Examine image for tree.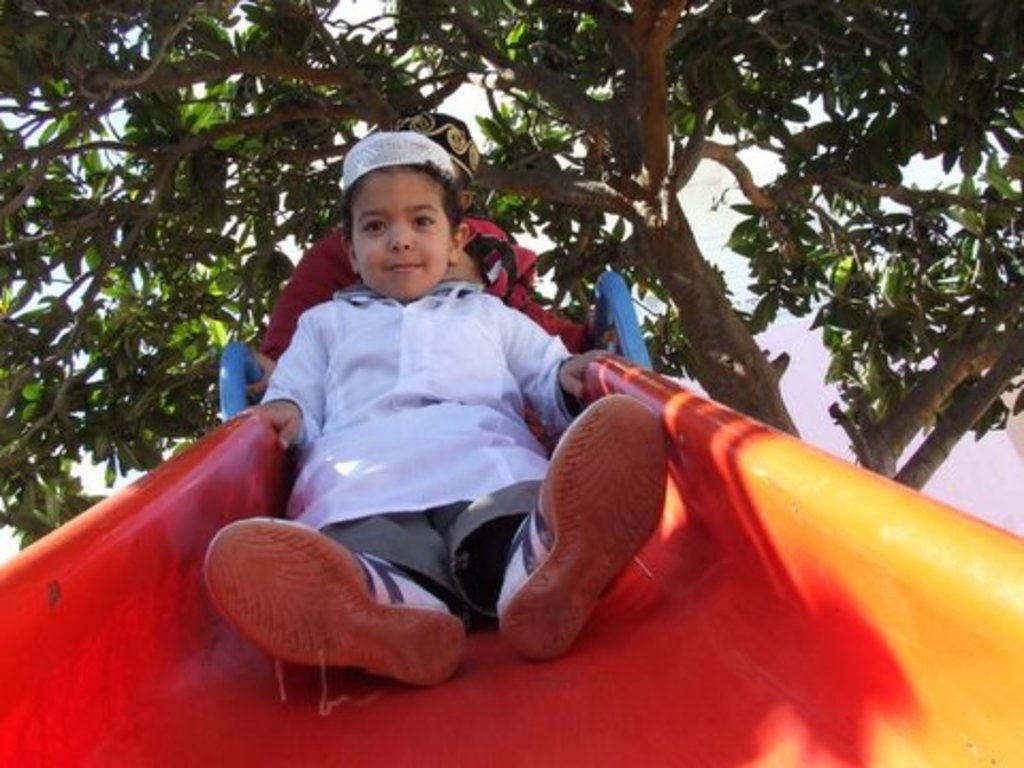
Examination result: select_region(0, 0, 1022, 493).
